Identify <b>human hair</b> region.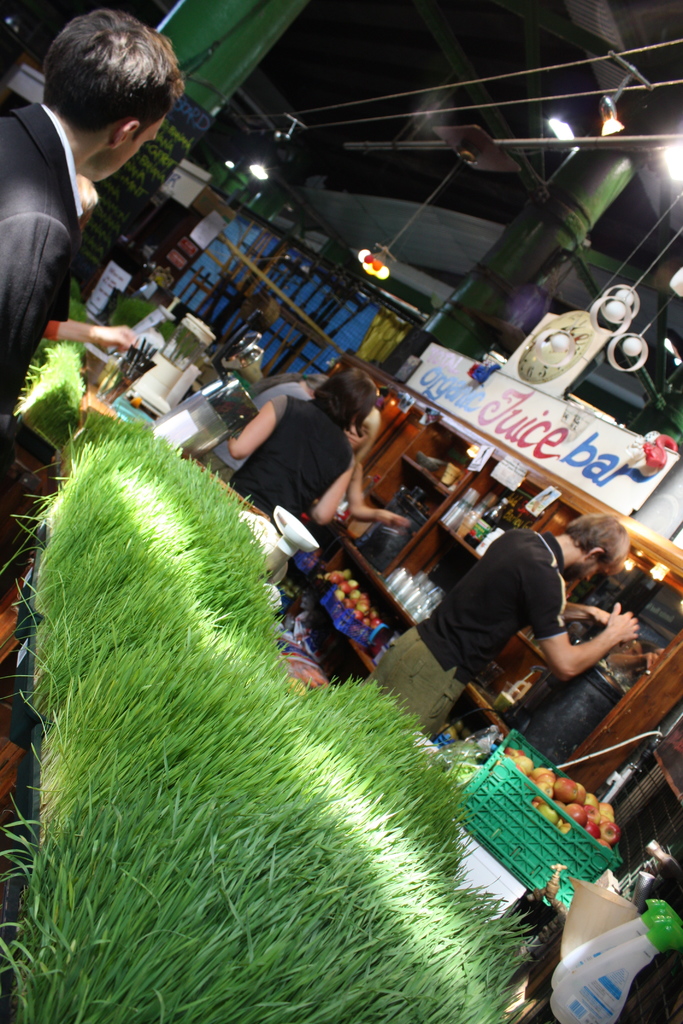
Region: (left=566, top=511, right=632, bottom=564).
